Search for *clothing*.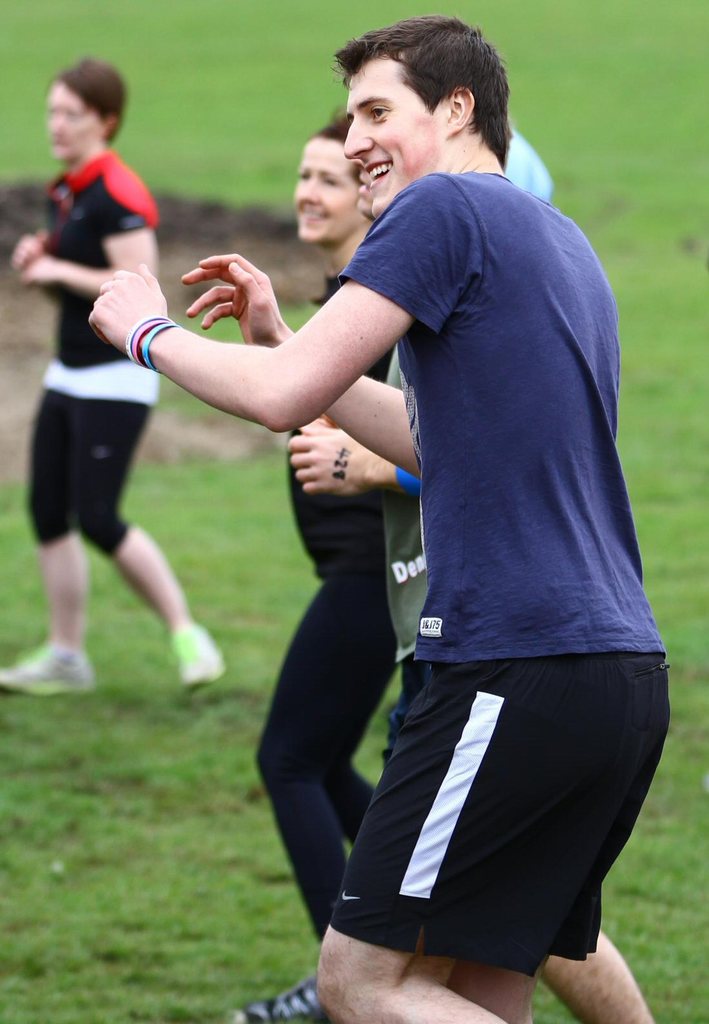
Found at 24 158 158 563.
